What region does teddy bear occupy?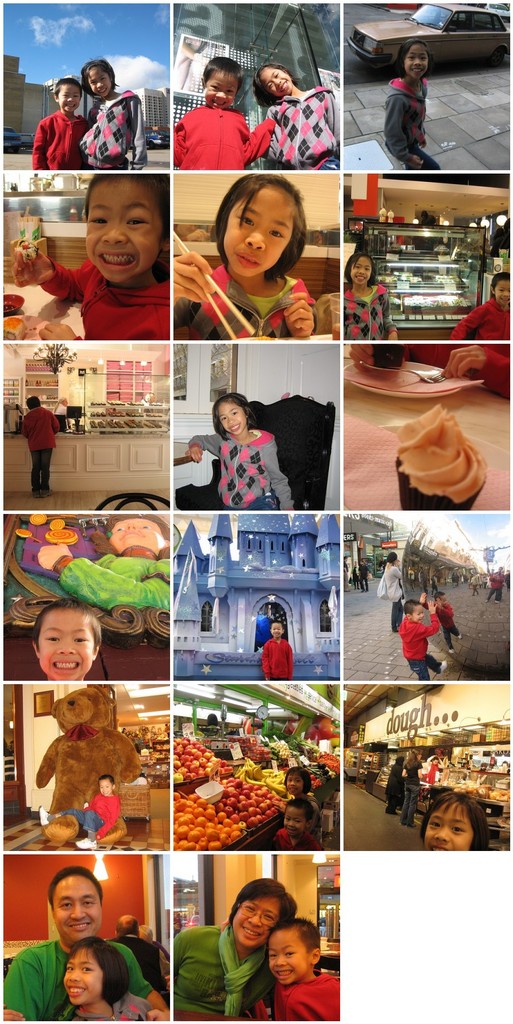
{"x1": 33, "y1": 693, "x2": 140, "y2": 849}.
